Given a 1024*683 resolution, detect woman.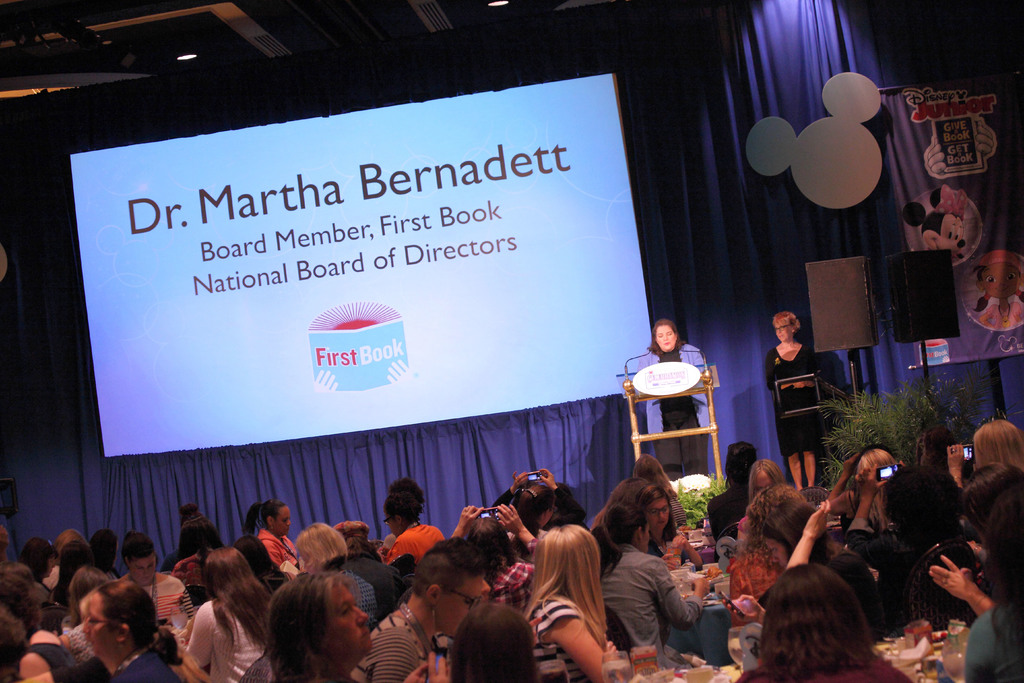
x1=624 y1=321 x2=715 y2=480.
